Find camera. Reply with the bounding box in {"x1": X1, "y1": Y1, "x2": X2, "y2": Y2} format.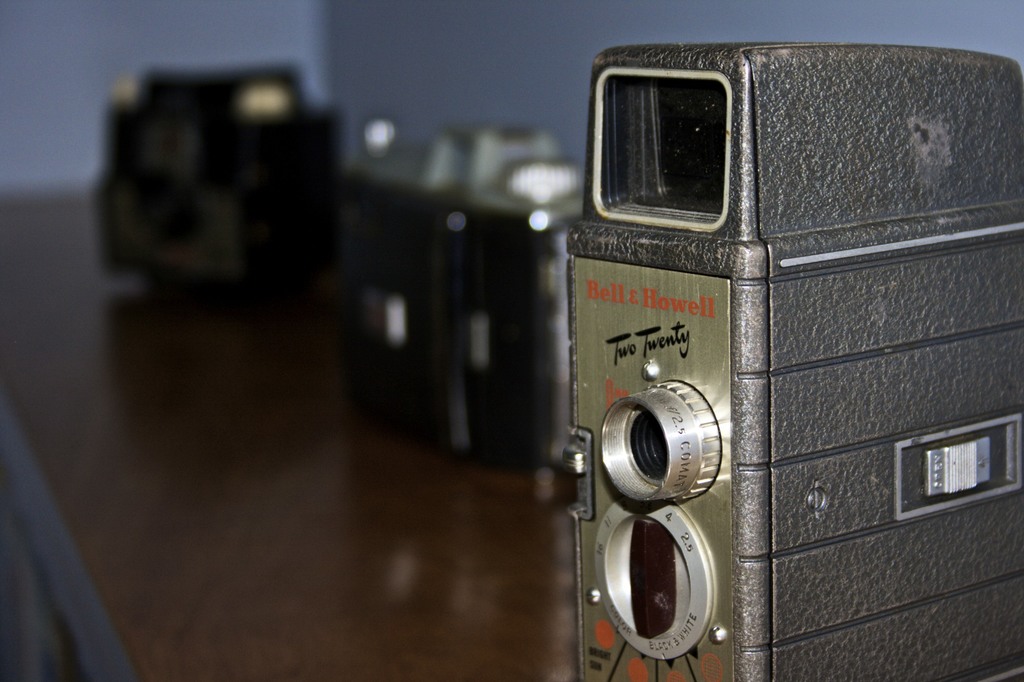
{"x1": 324, "y1": 127, "x2": 579, "y2": 459}.
